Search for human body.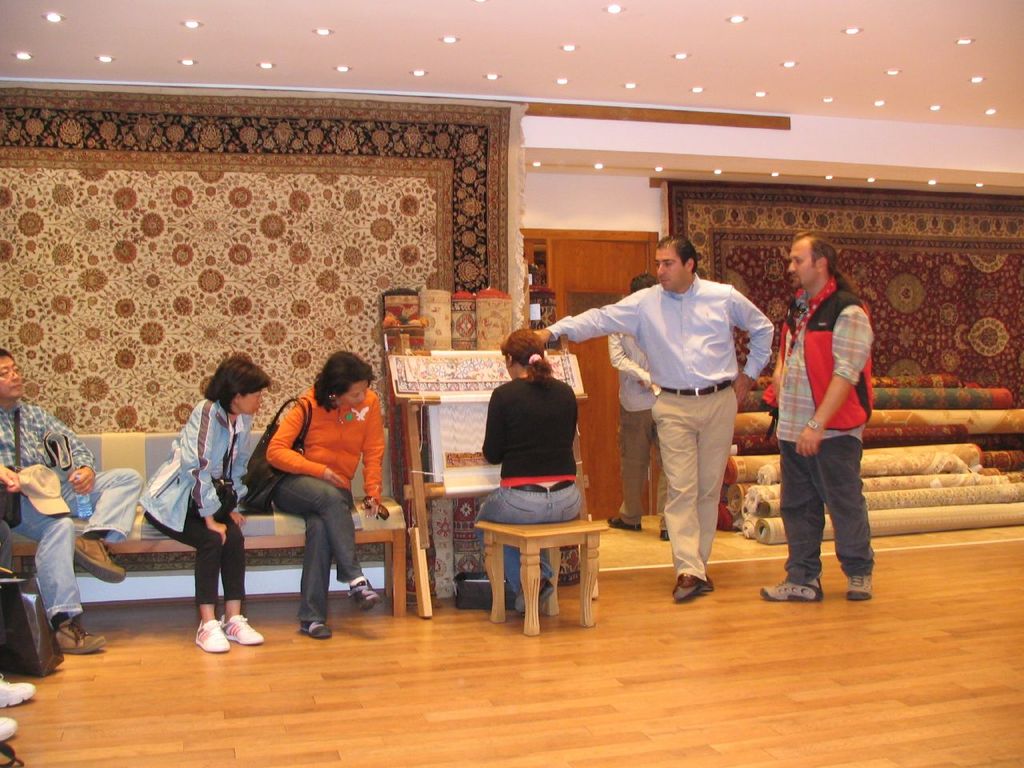
Found at 0,398,142,654.
